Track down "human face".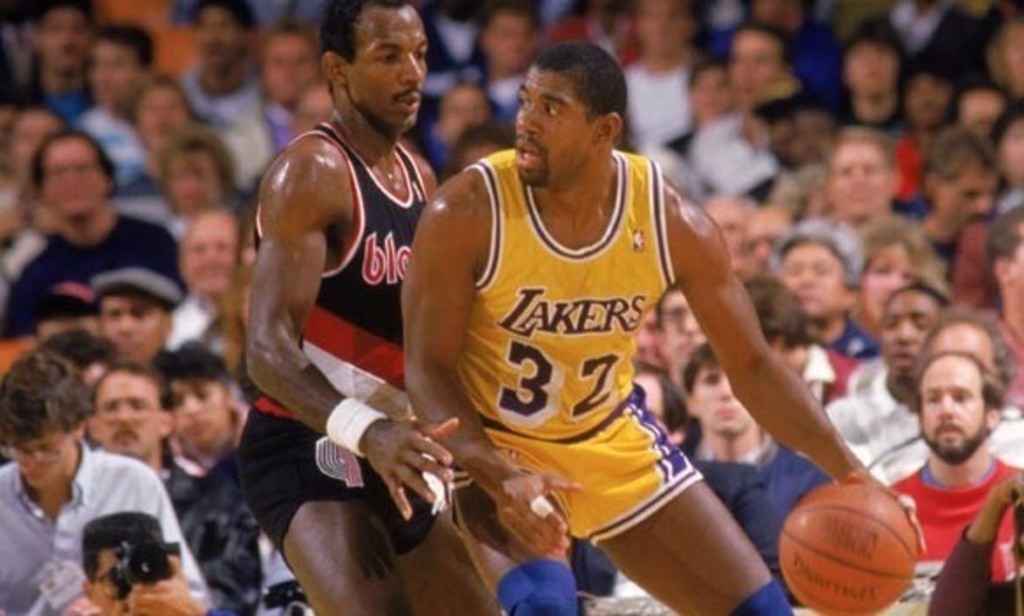
Tracked to BBox(512, 69, 596, 185).
